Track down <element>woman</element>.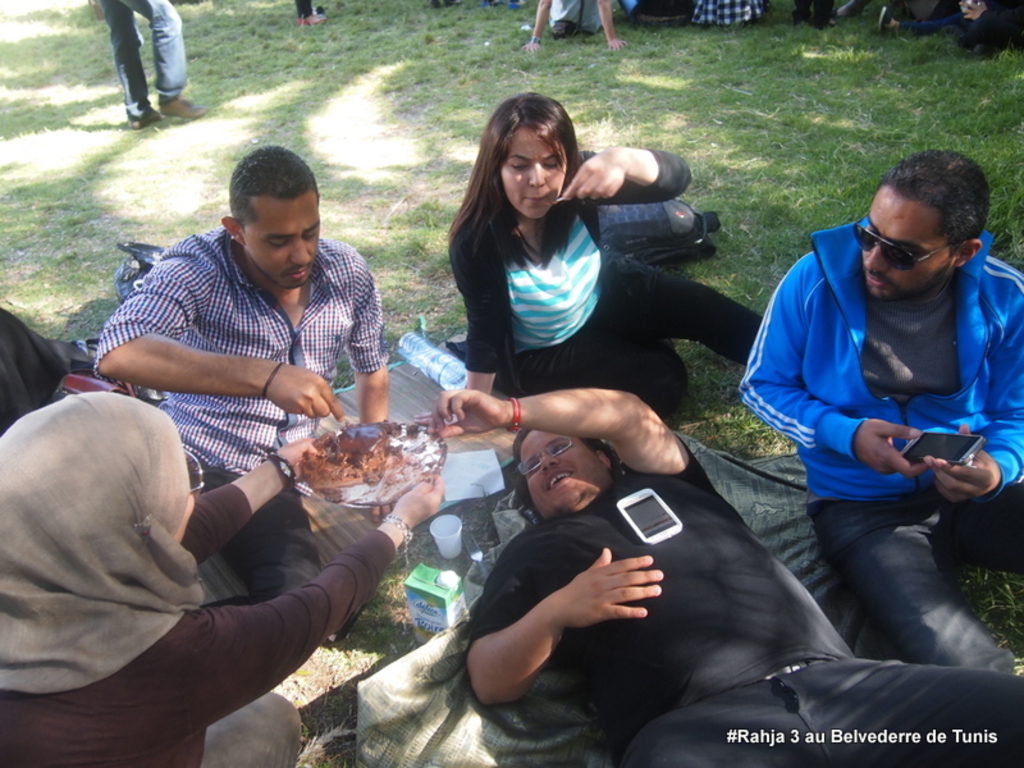
Tracked to 0,397,444,767.
